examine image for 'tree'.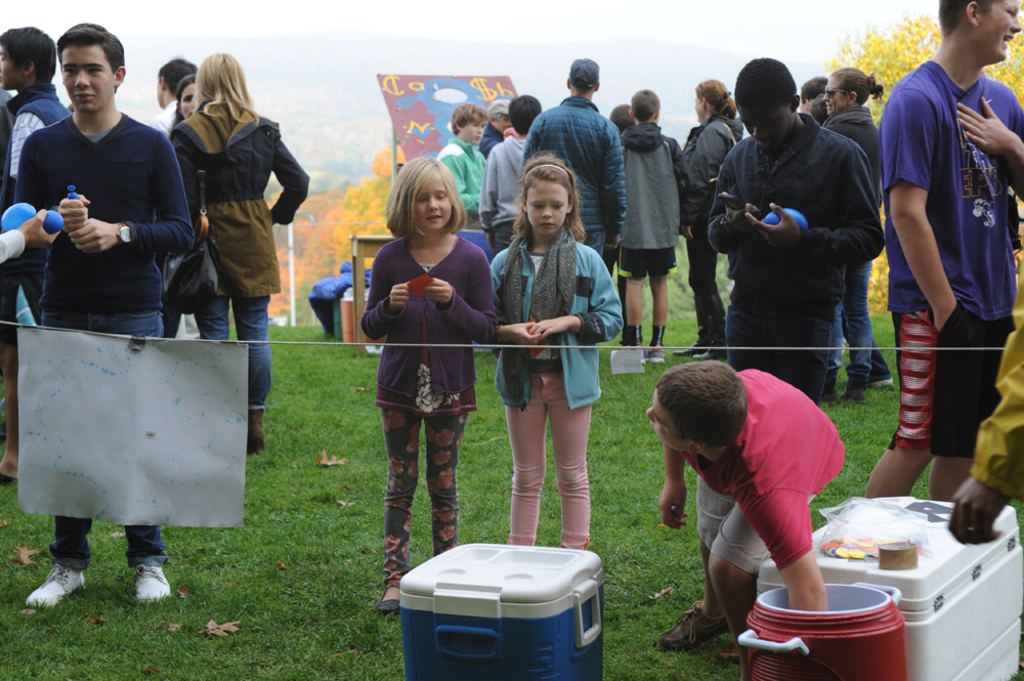
Examination result: 836,10,1023,125.
